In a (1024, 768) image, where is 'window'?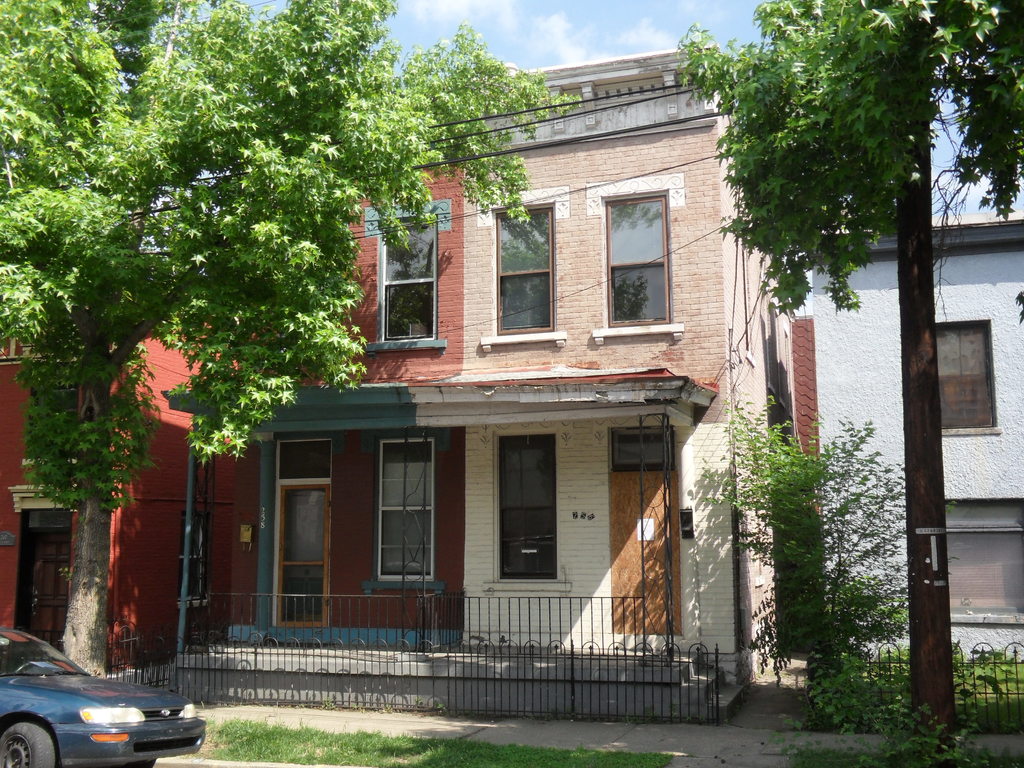
select_region(276, 440, 333, 482).
